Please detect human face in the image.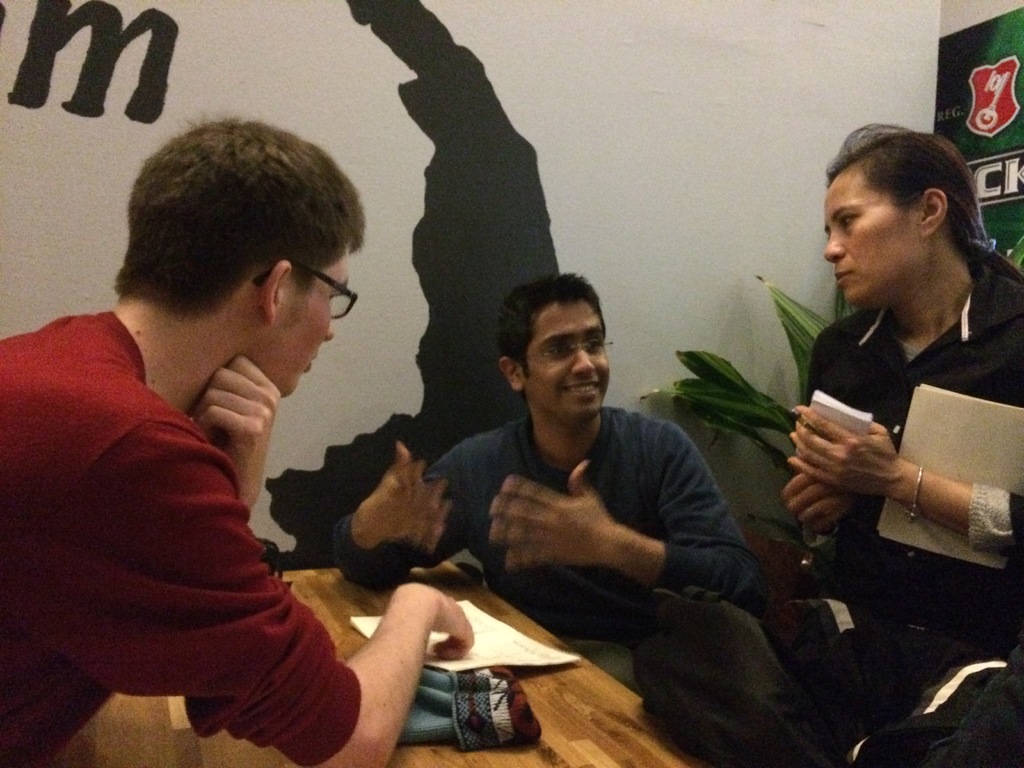
822:167:920:310.
